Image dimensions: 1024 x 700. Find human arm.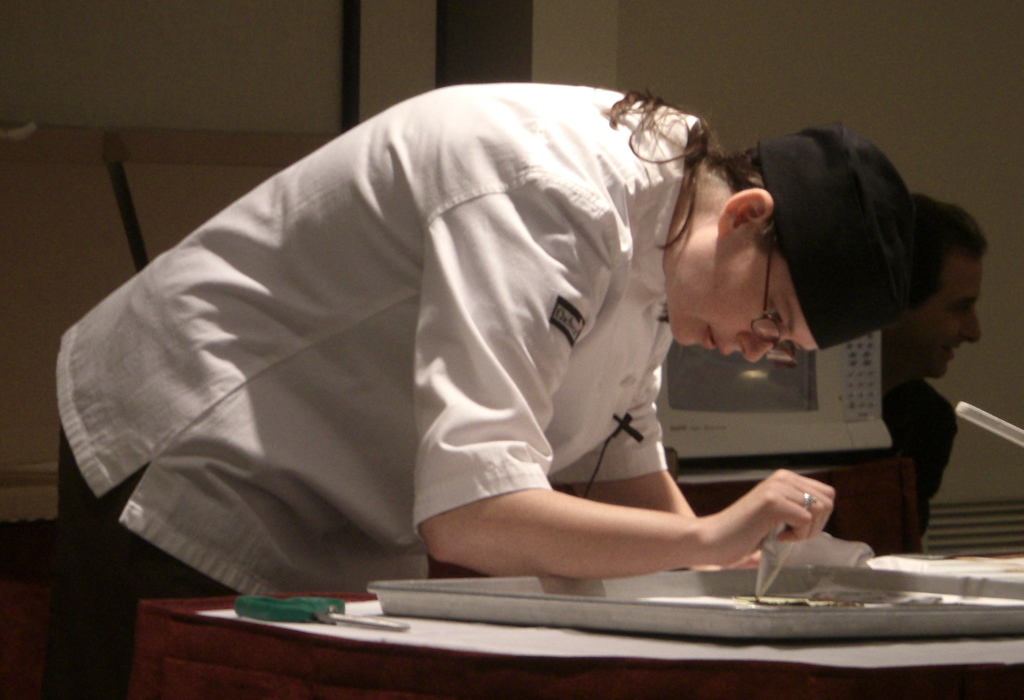
select_region(554, 316, 773, 570).
